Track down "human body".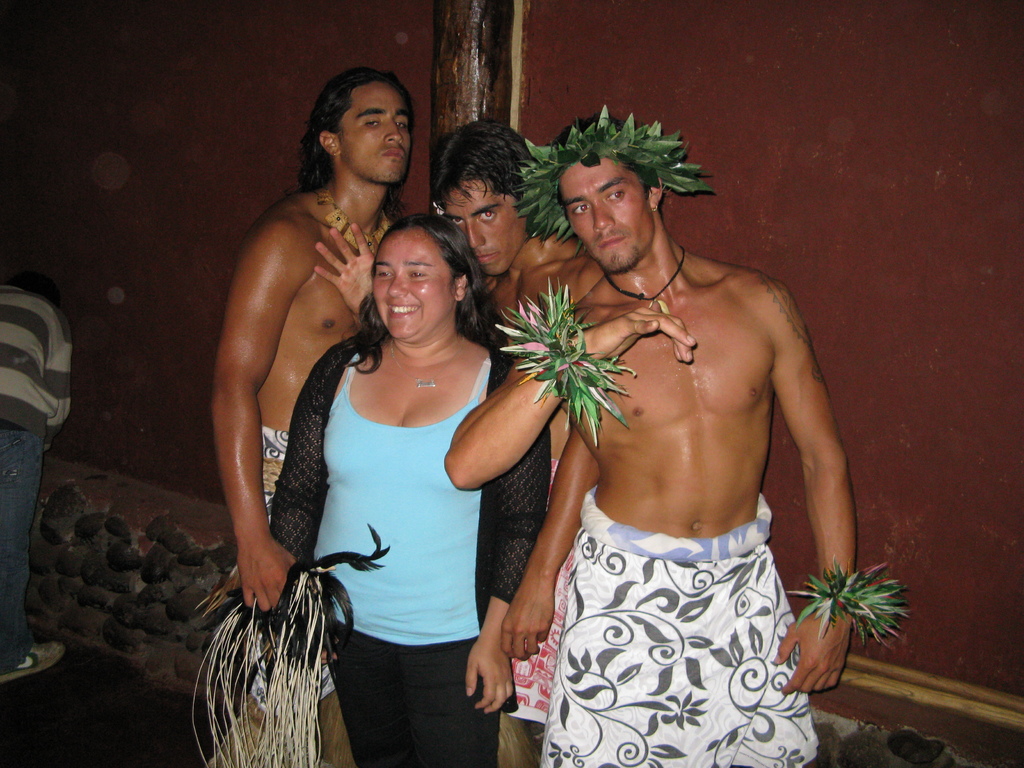
Tracked to 0, 262, 62, 676.
